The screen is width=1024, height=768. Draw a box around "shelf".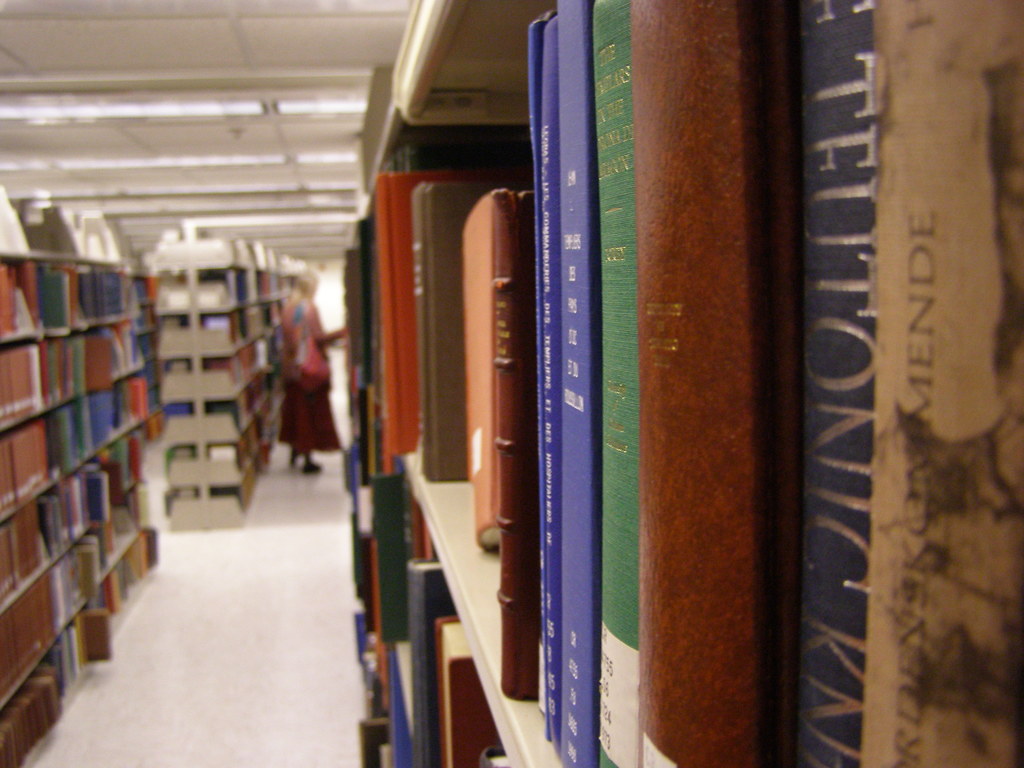
73 324 160 390.
